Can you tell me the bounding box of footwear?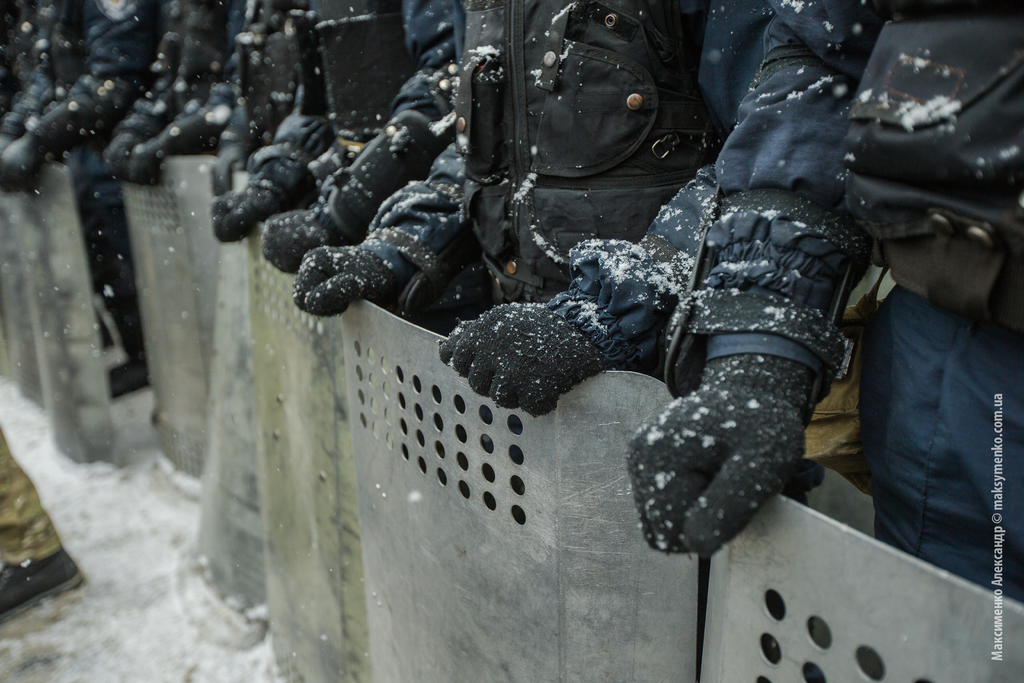
box=[103, 331, 116, 349].
